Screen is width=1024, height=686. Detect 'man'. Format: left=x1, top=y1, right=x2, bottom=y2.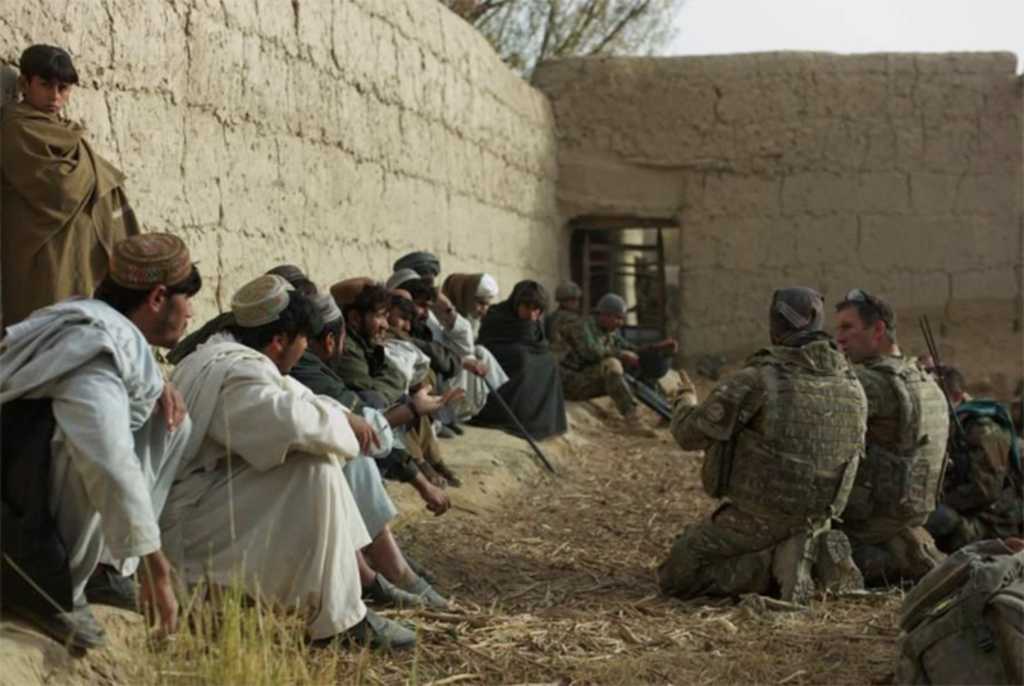
left=931, top=360, right=1023, bottom=548.
